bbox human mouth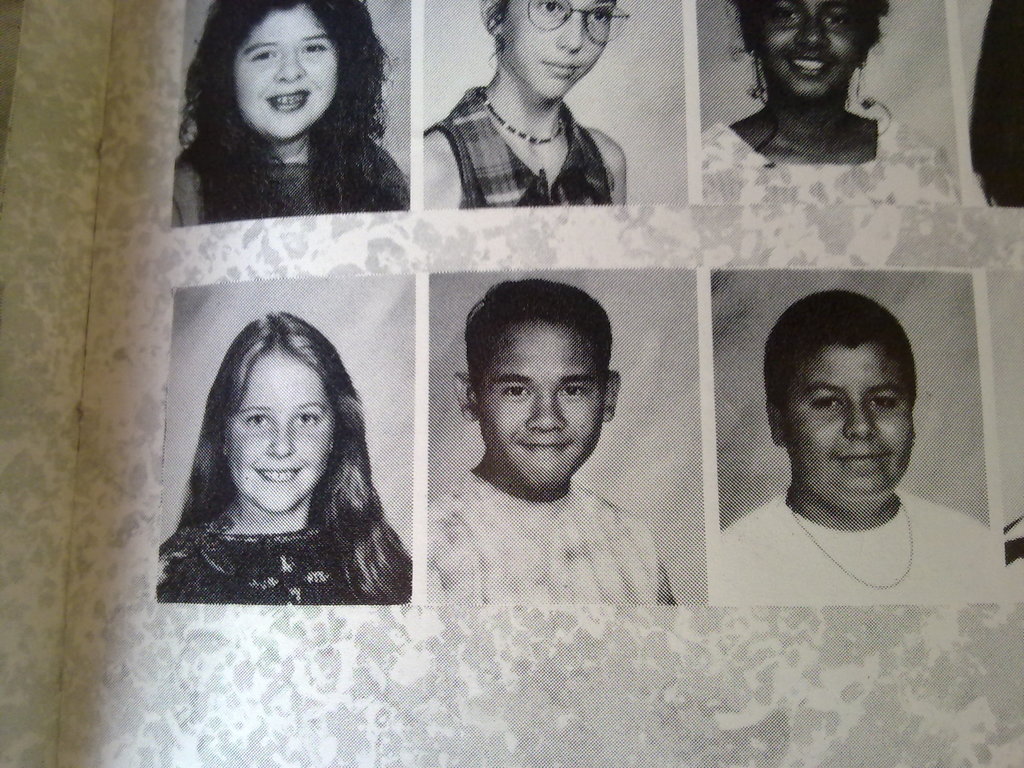
x1=253, y1=463, x2=297, y2=488
